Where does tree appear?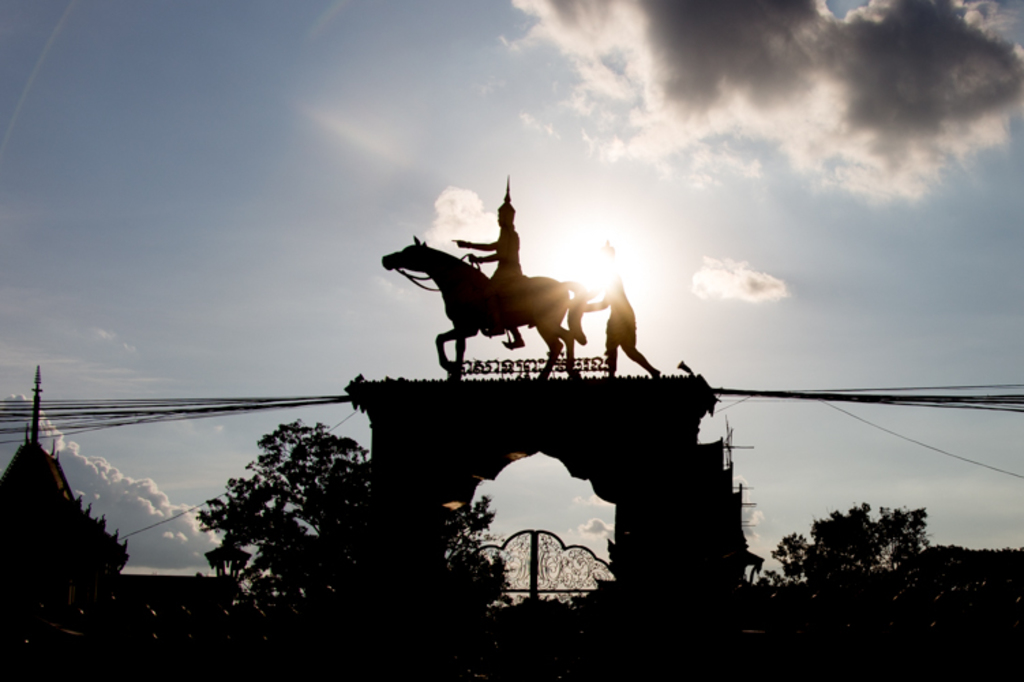
Appears at region(757, 495, 930, 587).
